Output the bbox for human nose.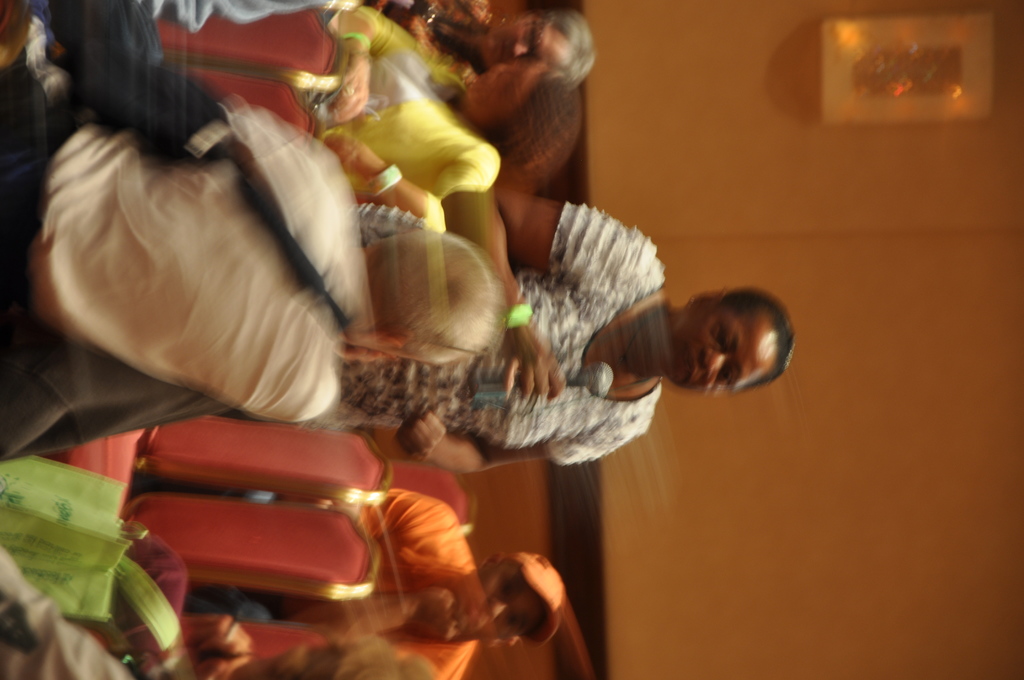
BBox(490, 597, 510, 618).
